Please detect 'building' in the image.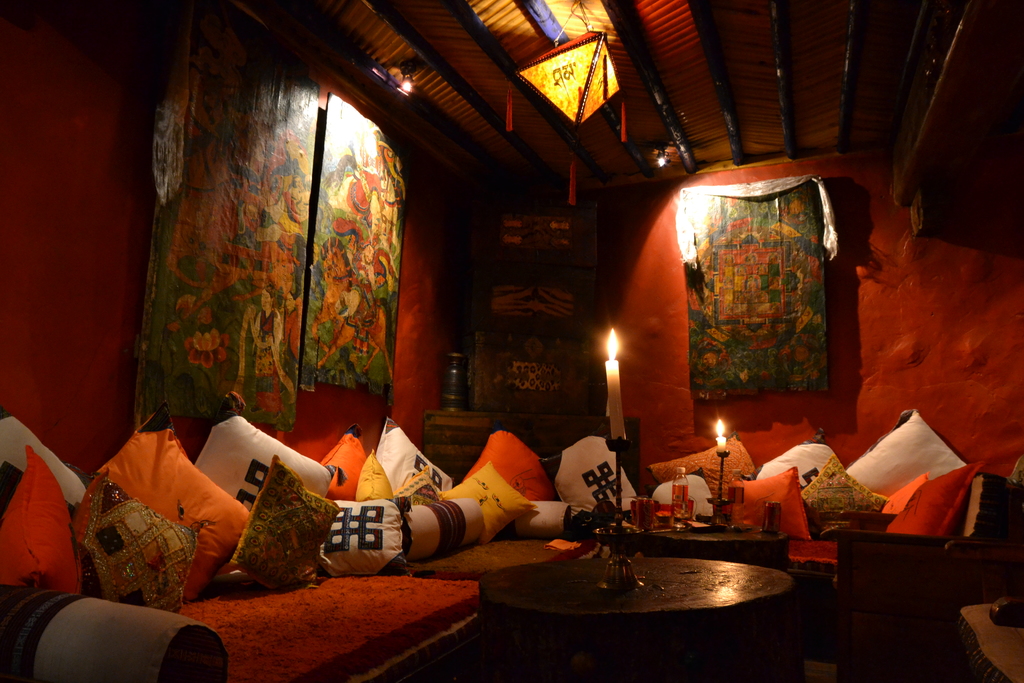
(x1=0, y1=0, x2=1023, y2=682).
